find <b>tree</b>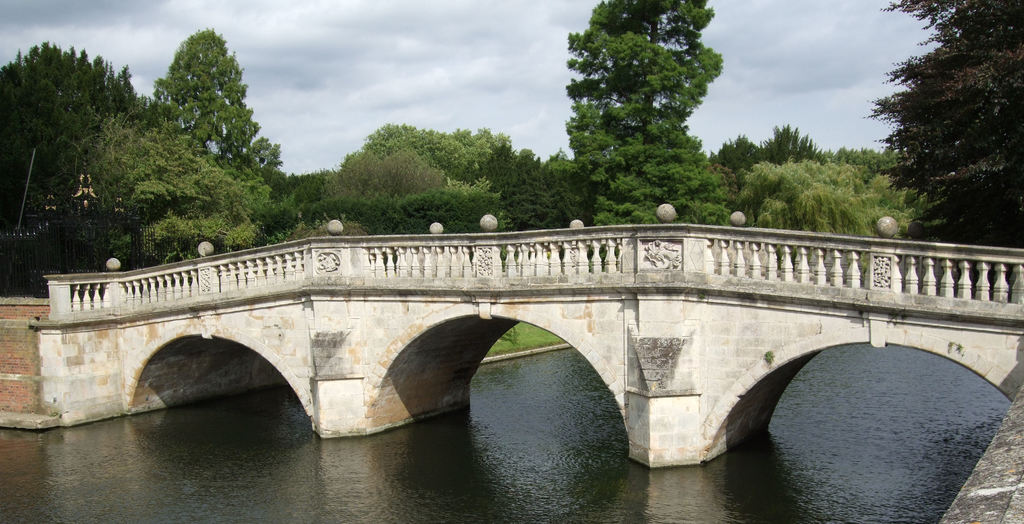
152:26:283:184
